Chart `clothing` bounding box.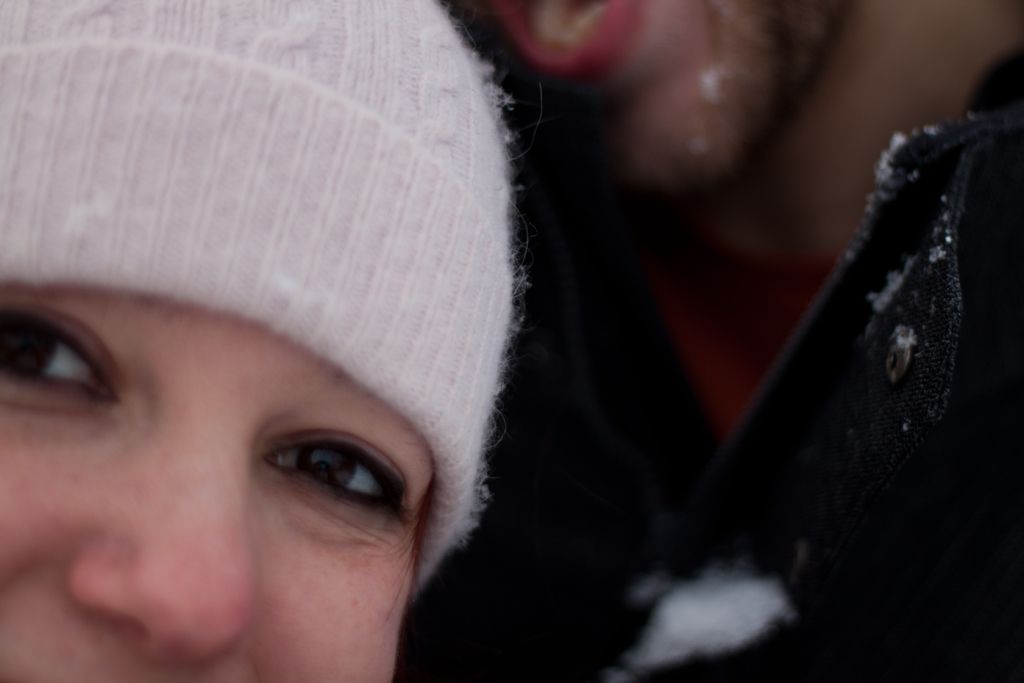
Charted: 396,40,1023,682.
